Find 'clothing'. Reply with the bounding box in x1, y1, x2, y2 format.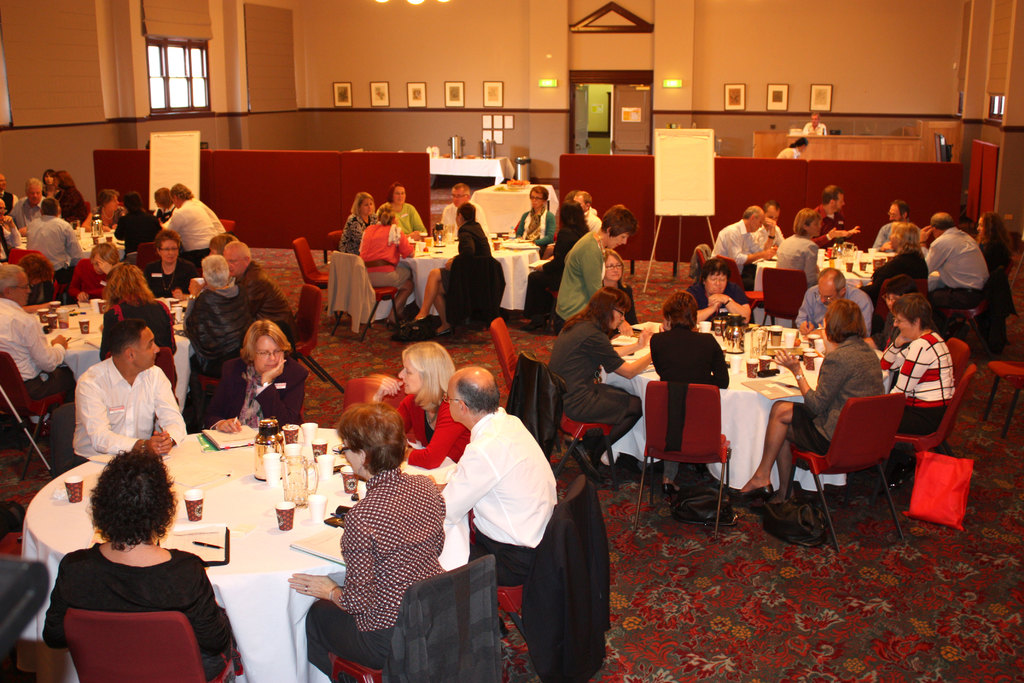
436, 200, 486, 235.
